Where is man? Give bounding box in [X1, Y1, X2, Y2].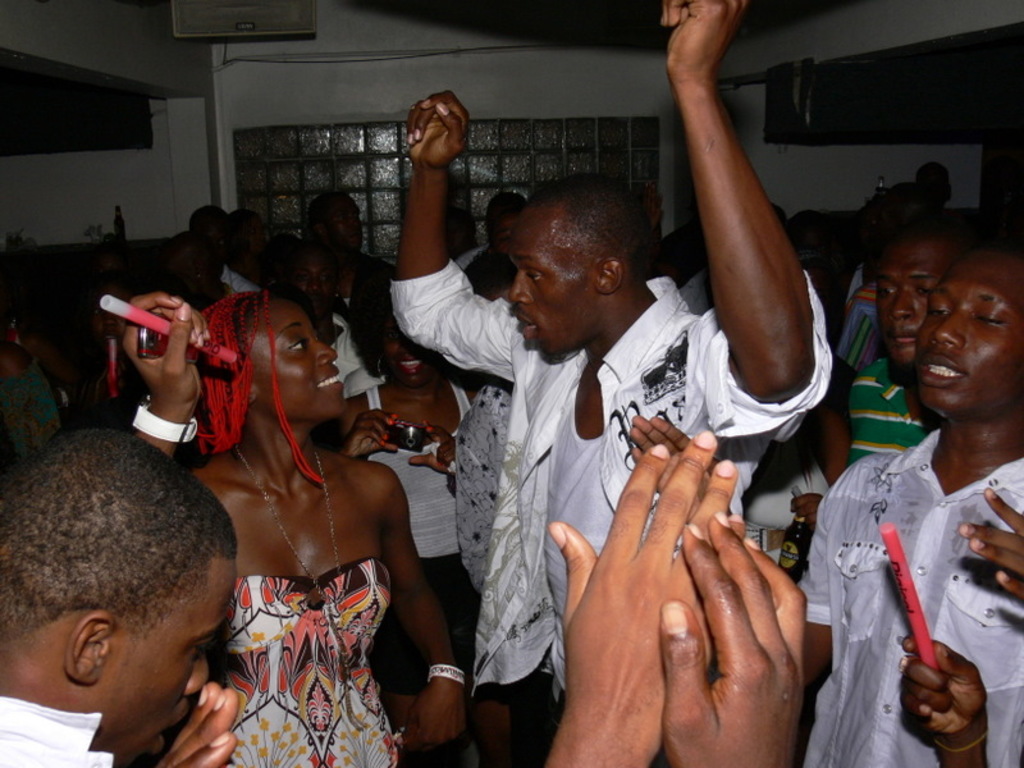
[385, 0, 831, 767].
